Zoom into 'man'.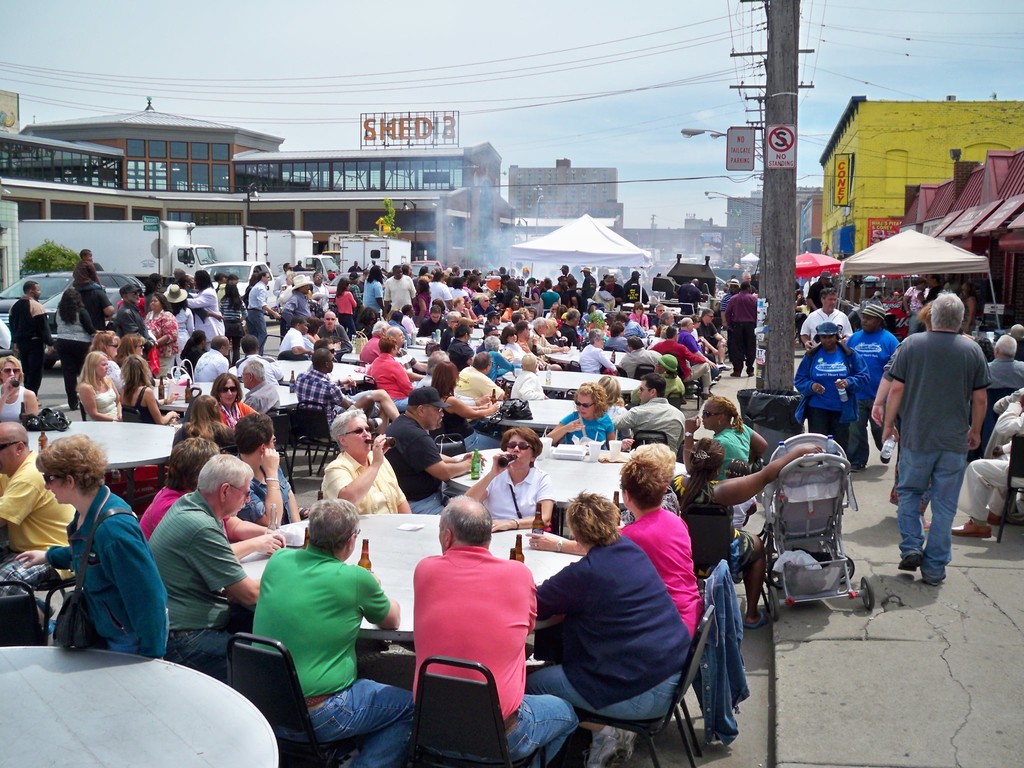
Zoom target: x1=702, y1=308, x2=724, y2=364.
